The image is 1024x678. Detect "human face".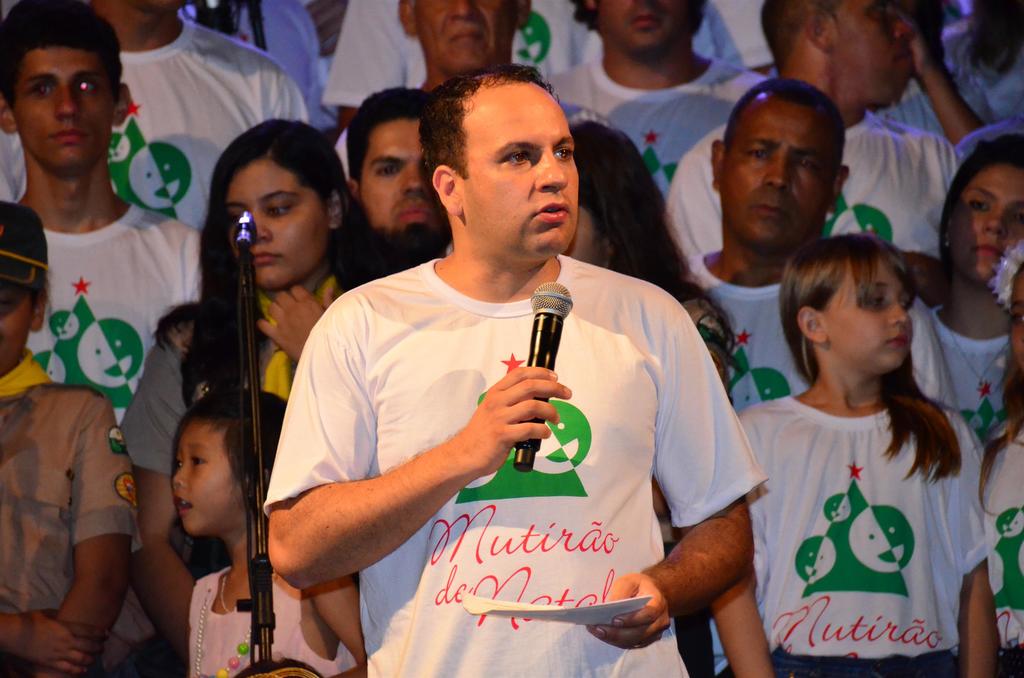
Detection: bbox=[410, 0, 516, 70].
